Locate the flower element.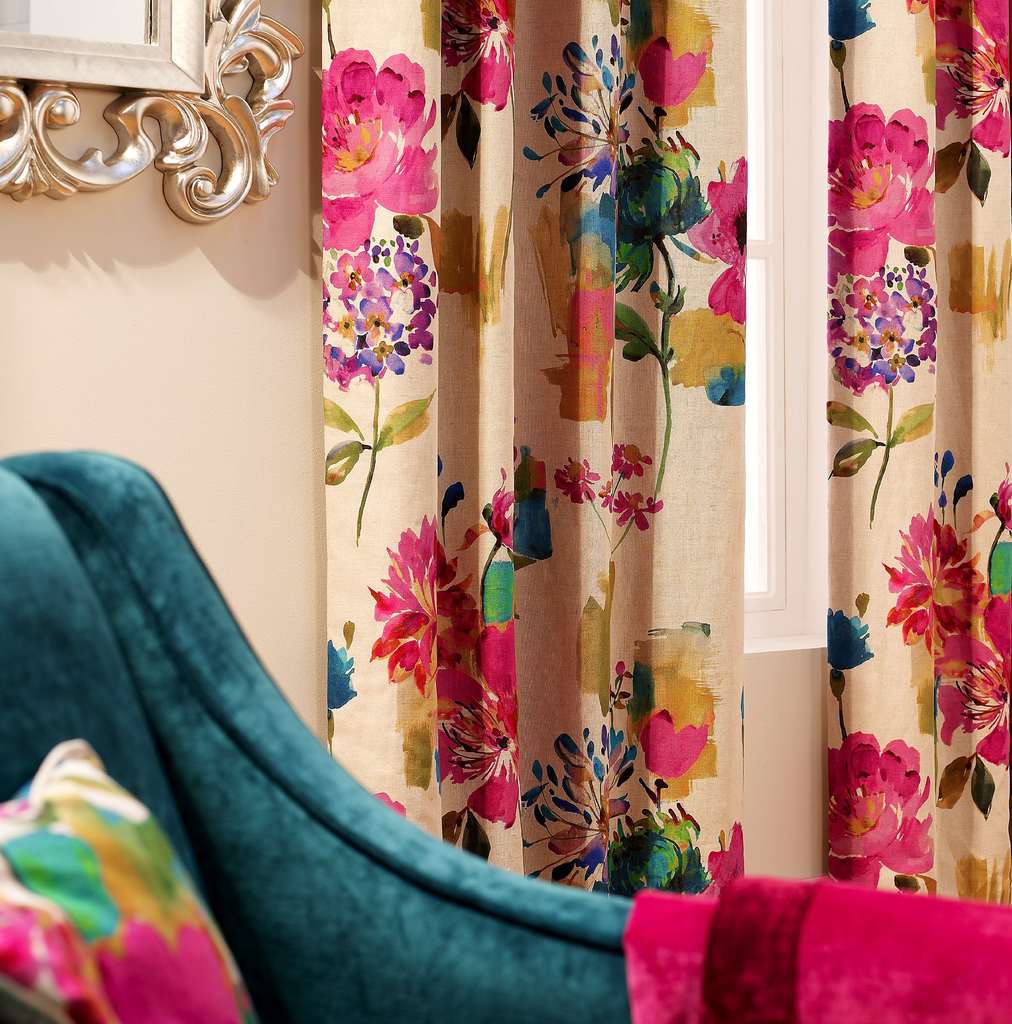
Element bbox: 488 483 518 550.
